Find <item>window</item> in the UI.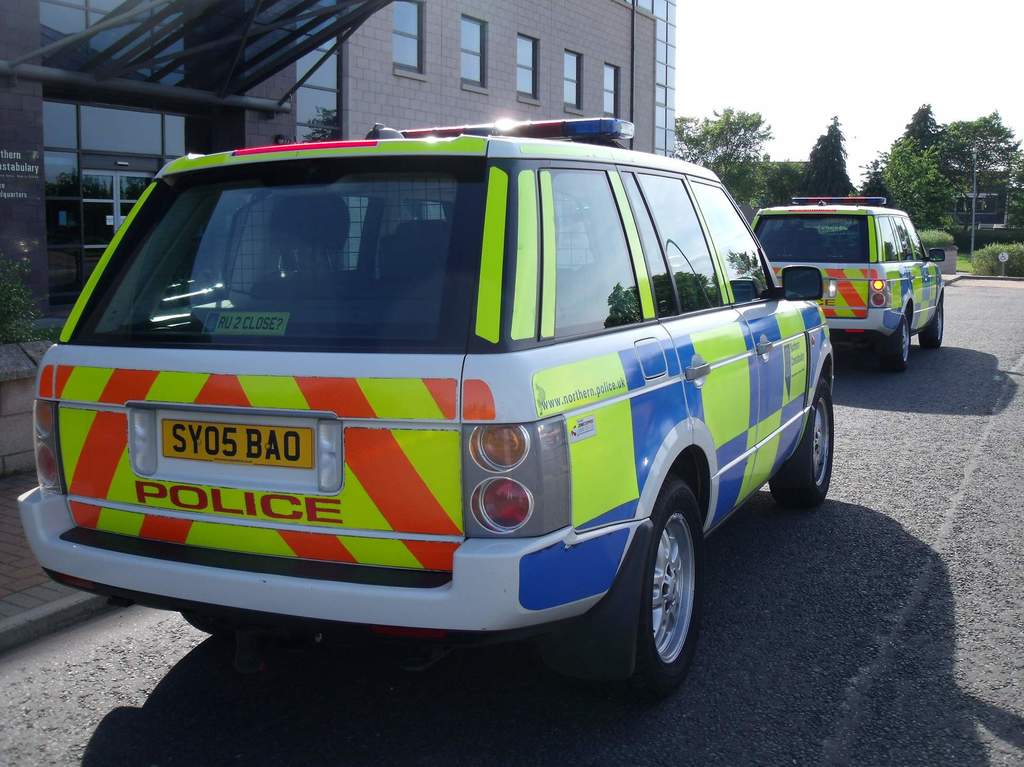
UI element at [x1=386, y1=3, x2=427, y2=74].
